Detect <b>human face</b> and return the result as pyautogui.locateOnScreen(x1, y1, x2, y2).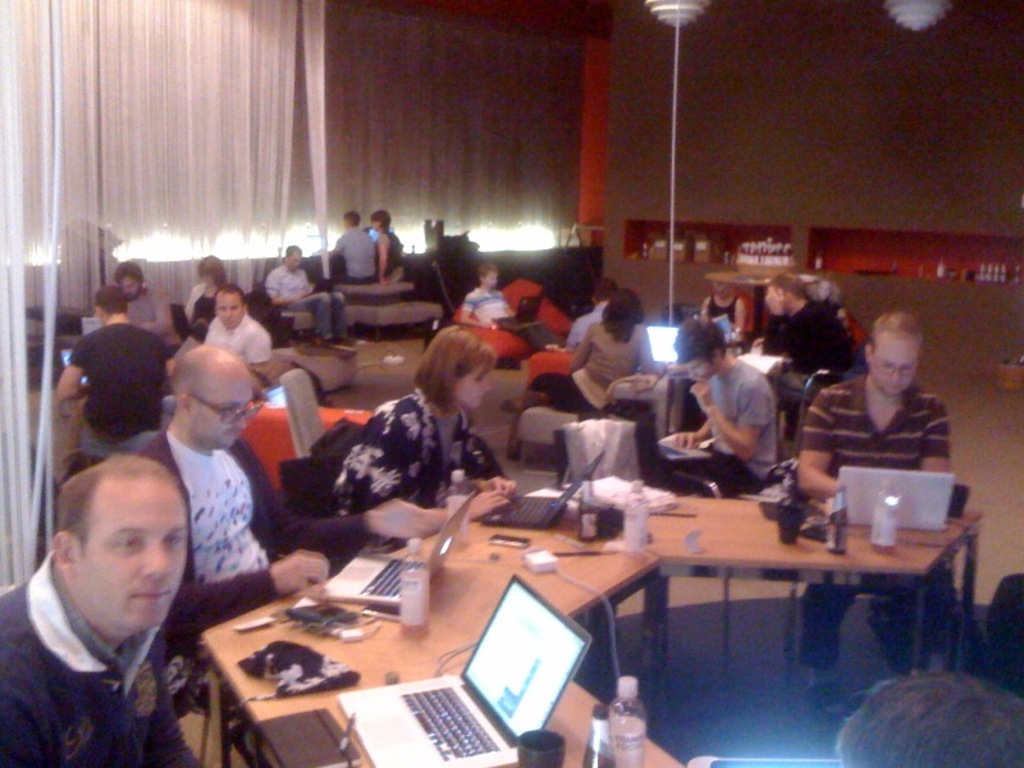
pyautogui.locateOnScreen(77, 477, 196, 634).
